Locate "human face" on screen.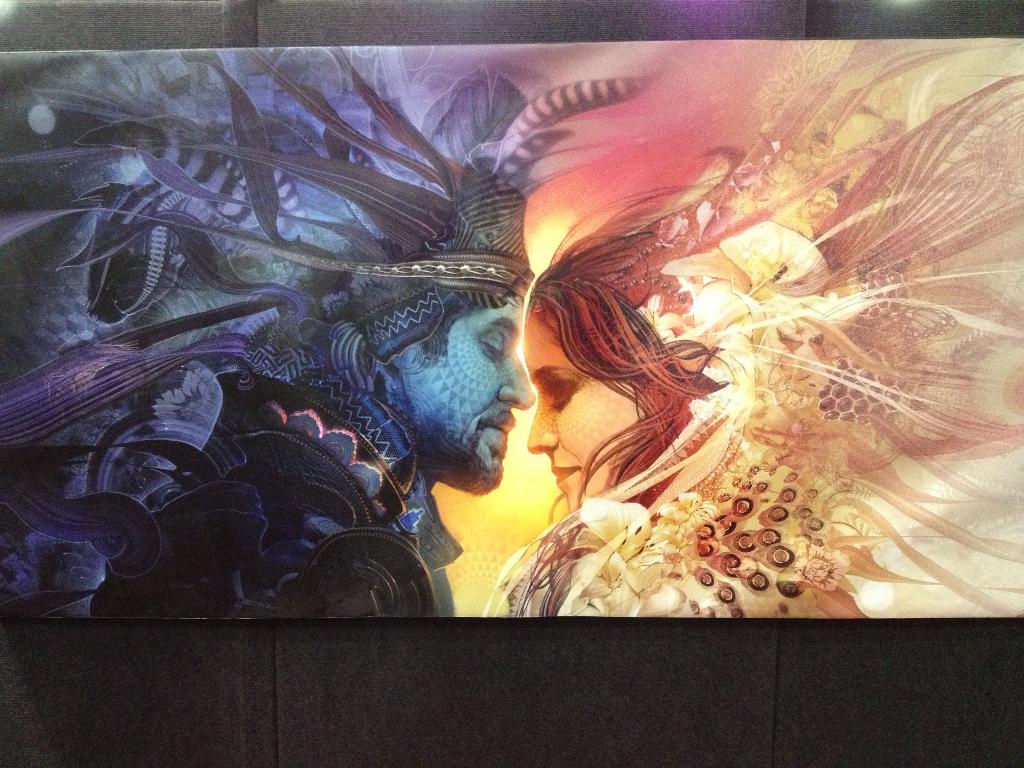
On screen at rect(520, 309, 636, 516).
